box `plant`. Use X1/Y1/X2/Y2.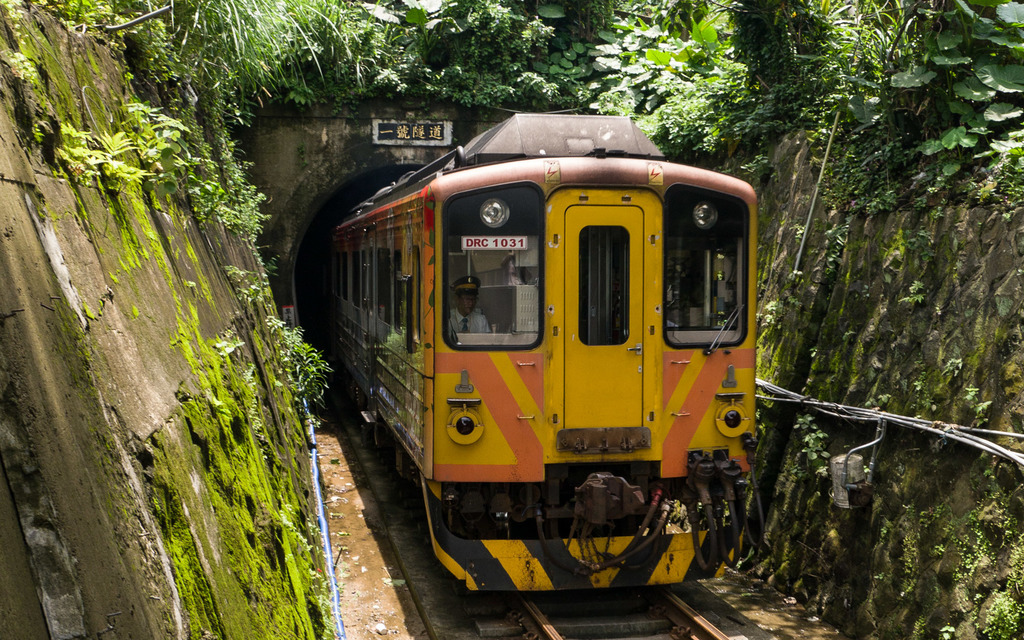
934/541/948/559.
